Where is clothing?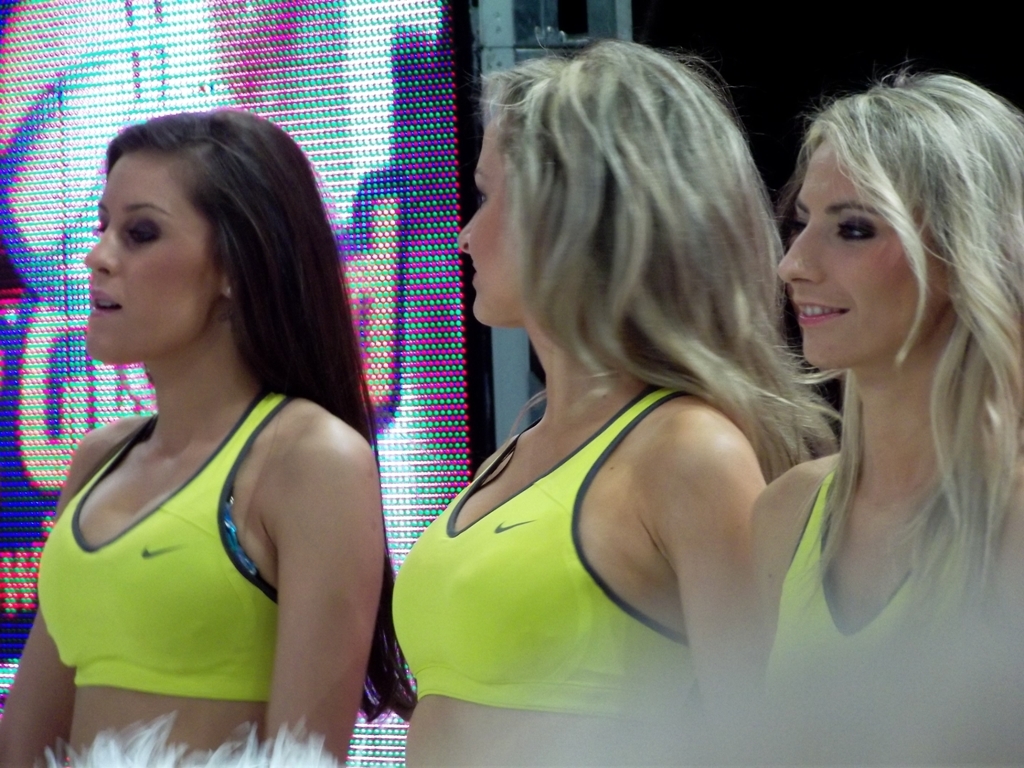
left=754, top=463, right=975, bottom=708.
